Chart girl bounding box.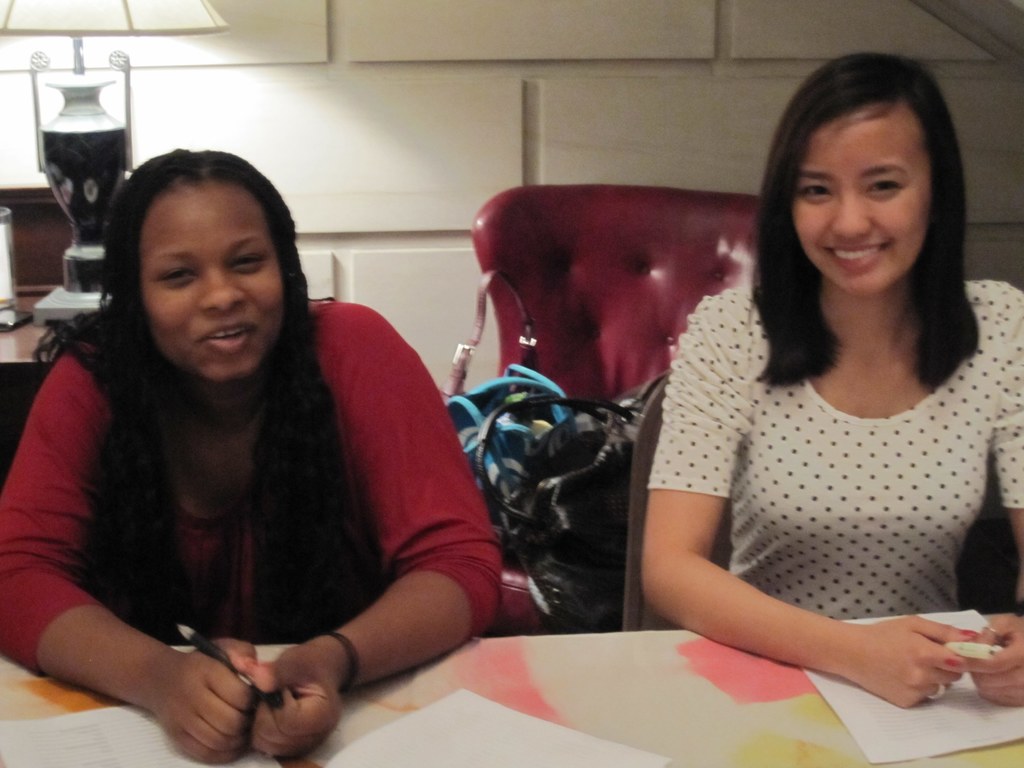
Charted: box=[636, 44, 1023, 709].
